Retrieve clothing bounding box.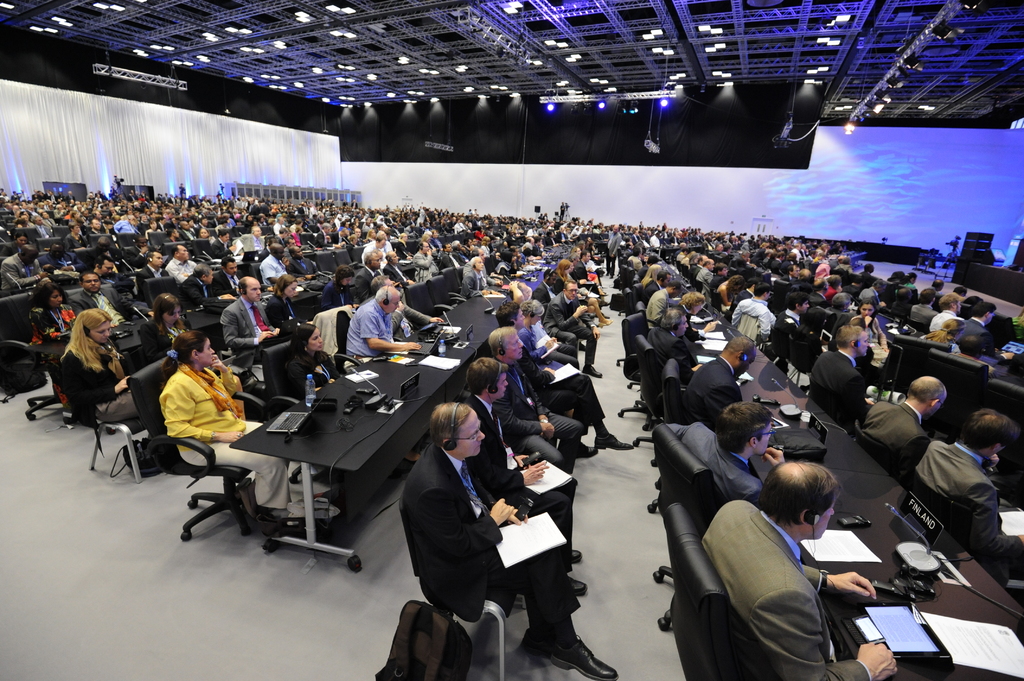
Bounding box: bbox(220, 298, 288, 360).
